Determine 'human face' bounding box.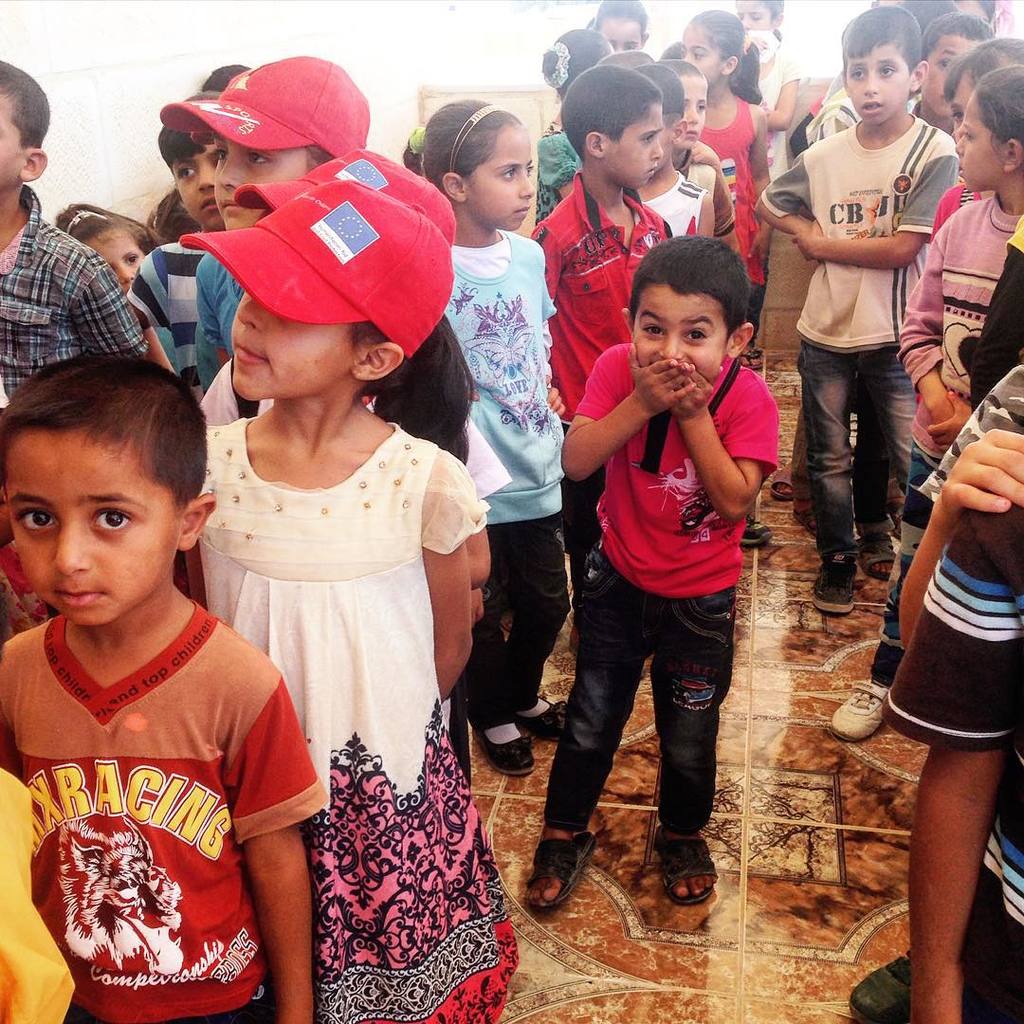
Determined: [x1=735, y1=0, x2=774, y2=30].
